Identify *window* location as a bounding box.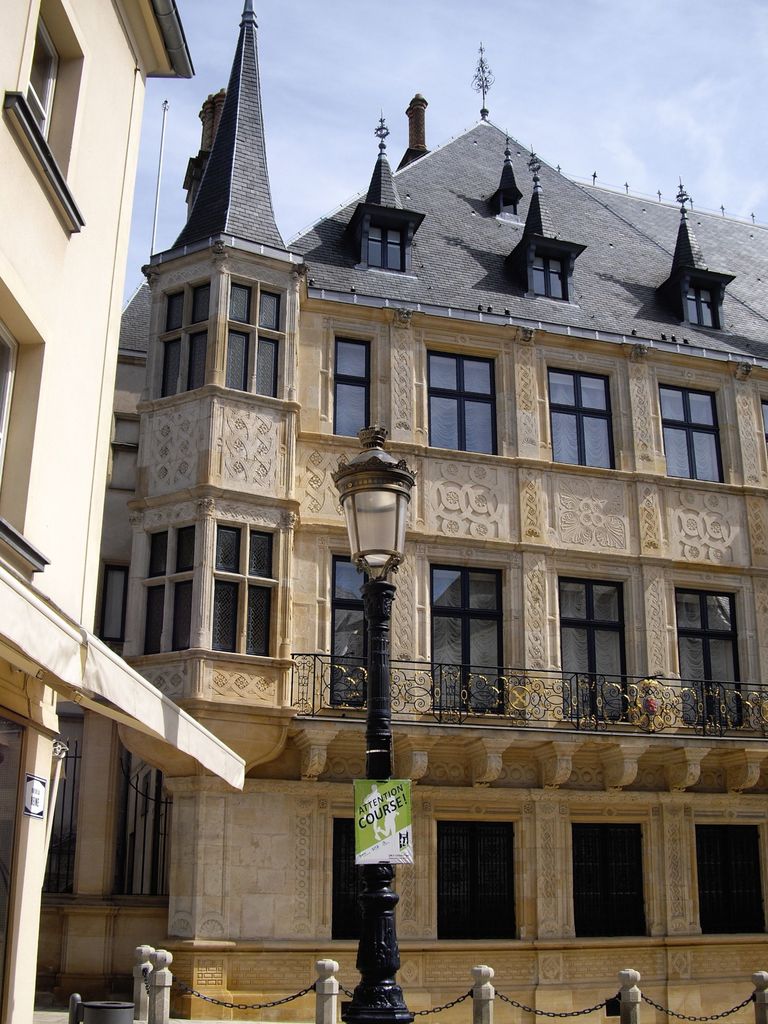
l=151, t=526, r=202, b=577.
